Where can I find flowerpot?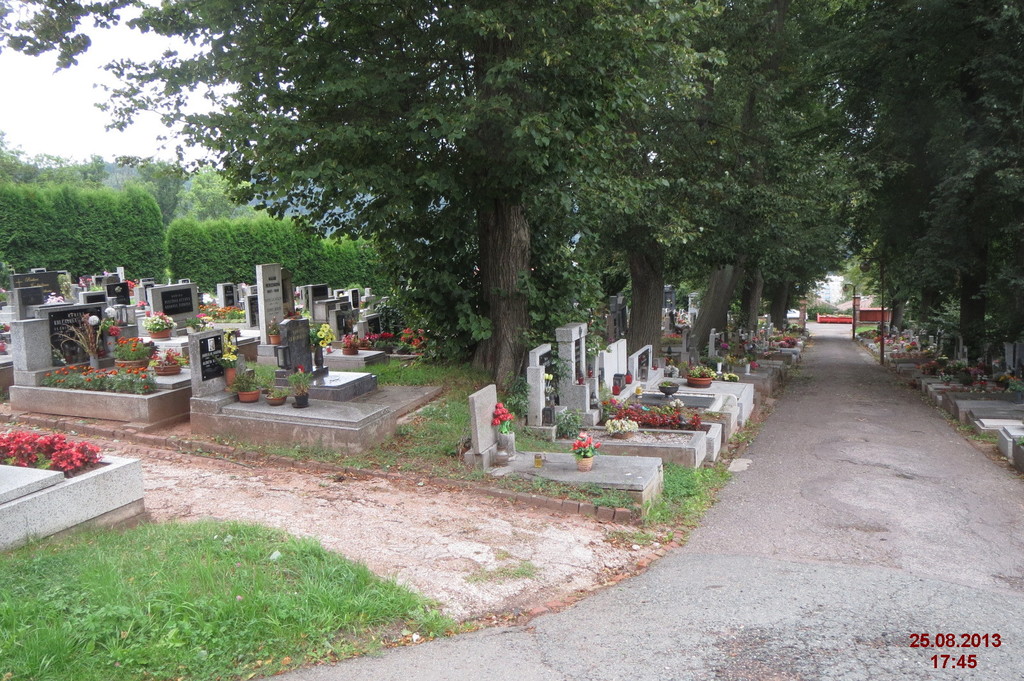
You can find it at (x1=116, y1=356, x2=152, y2=371).
